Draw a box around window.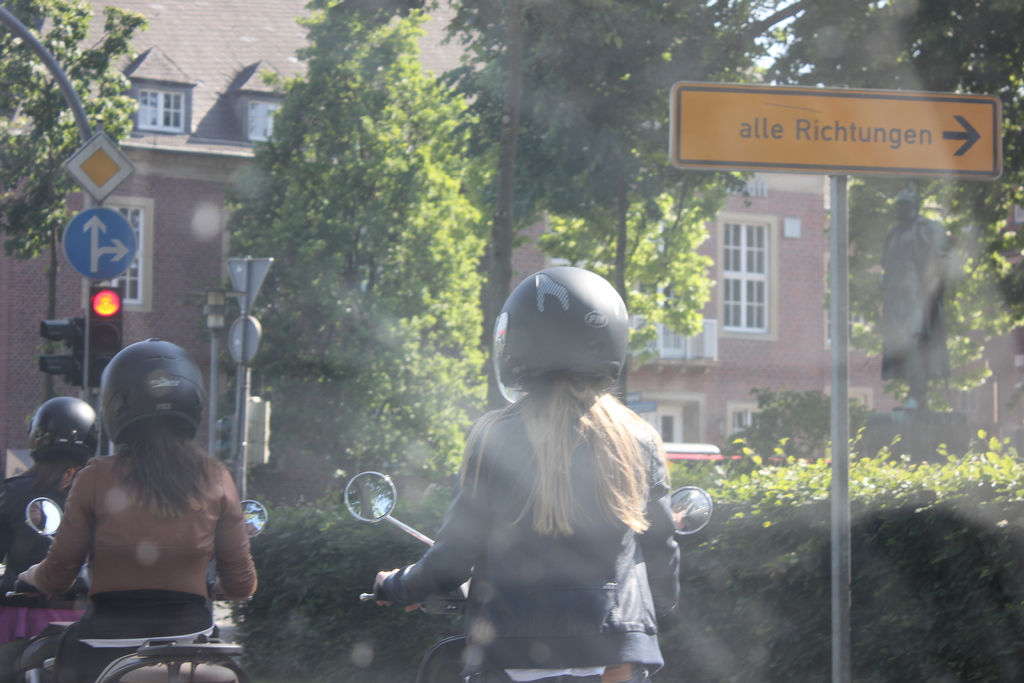
[left=135, top=88, right=189, bottom=131].
